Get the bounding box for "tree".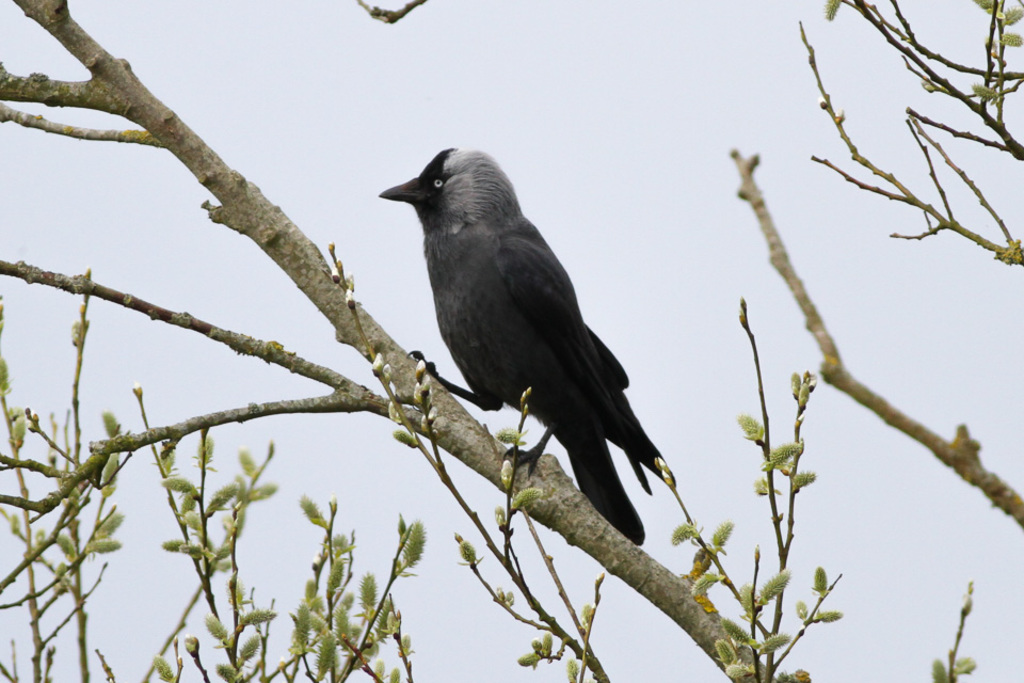
0/0/1023/682.
